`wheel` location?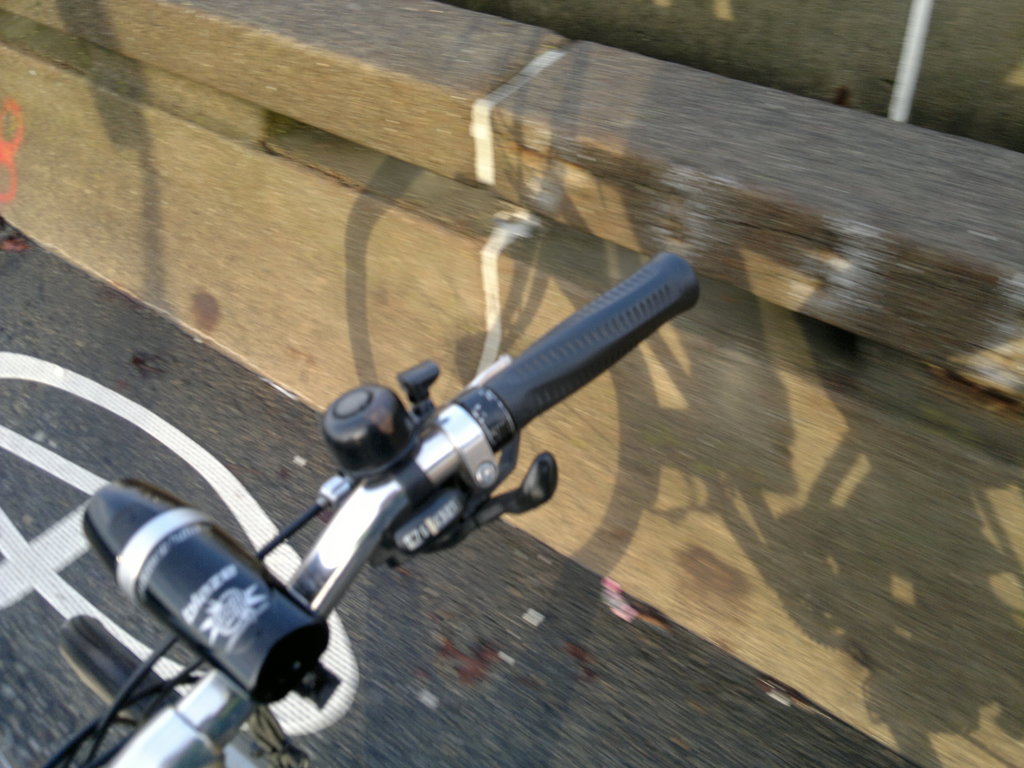
54:612:255:767
